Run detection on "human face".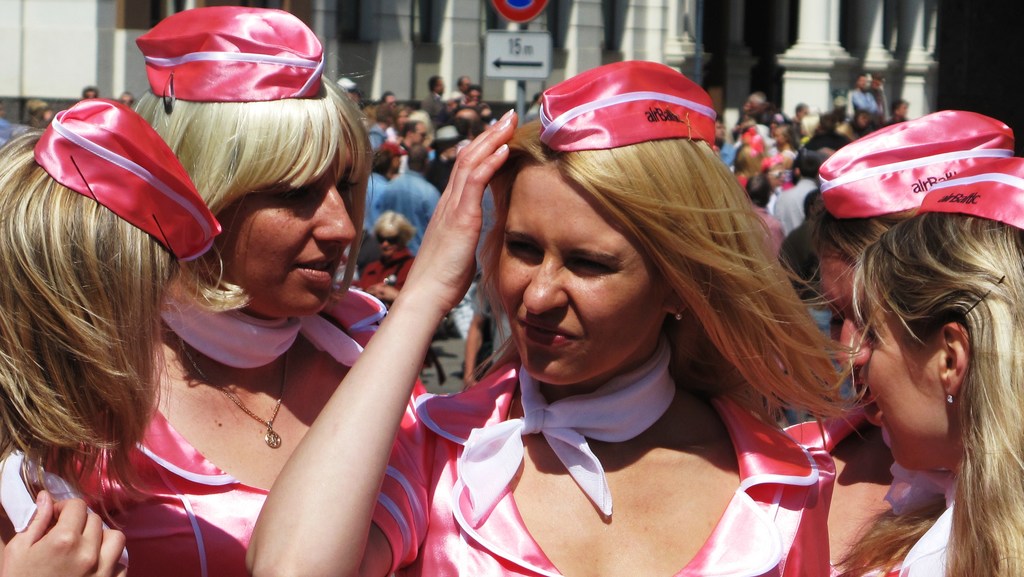
Result: Rect(467, 85, 481, 98).
